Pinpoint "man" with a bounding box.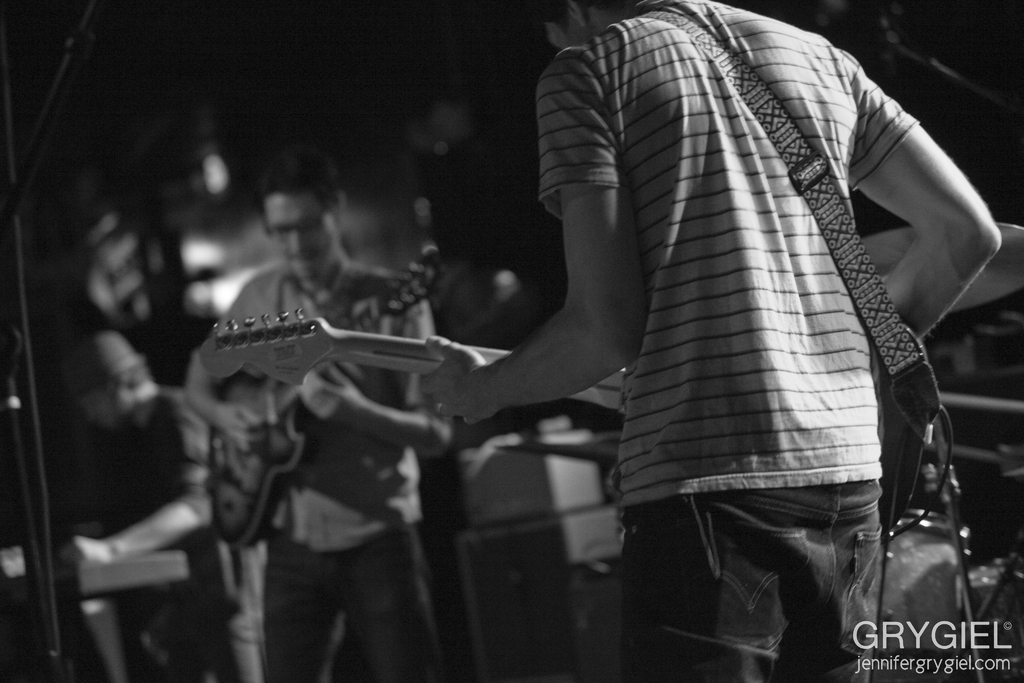
Rect(178, 152, 450, 682).
